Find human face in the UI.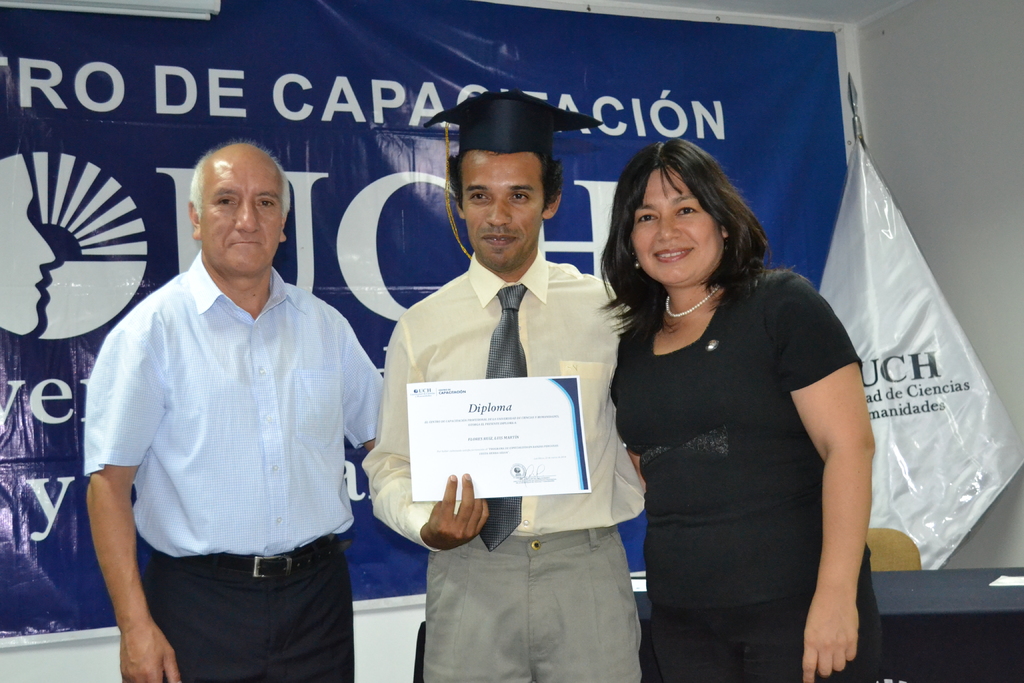
UI element at {"left": 201, "top": 160, "right": 284, "bottom": 277}.
